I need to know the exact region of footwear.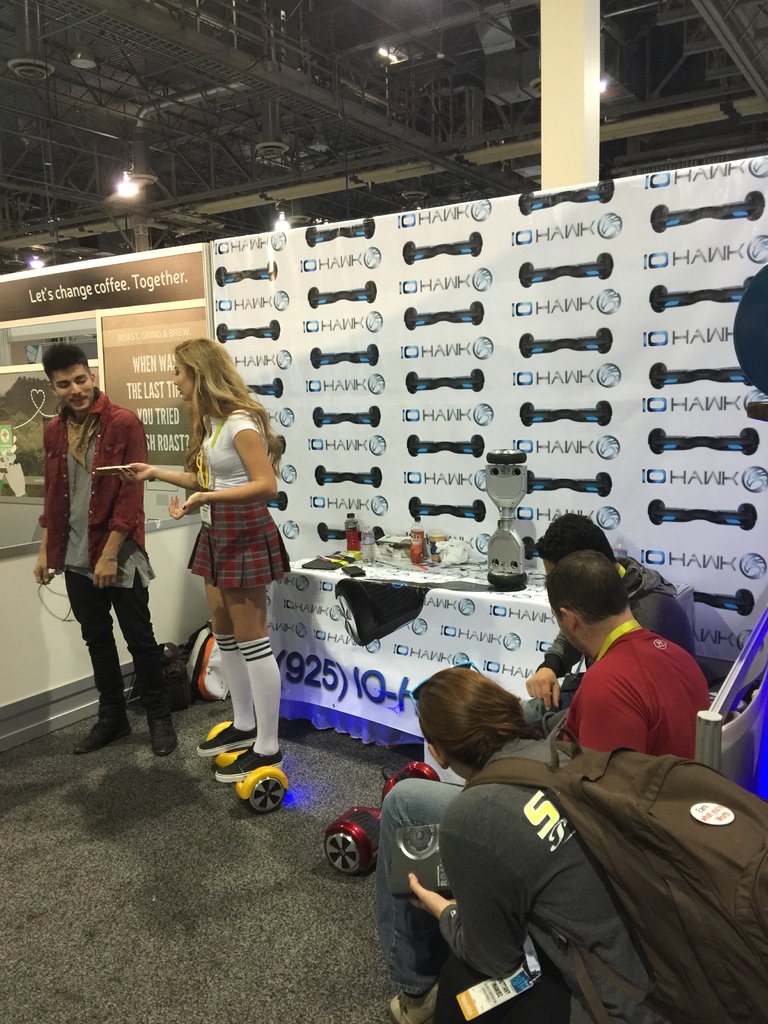
Region: (x1=193, y1=725, x2=251, y2=755).
